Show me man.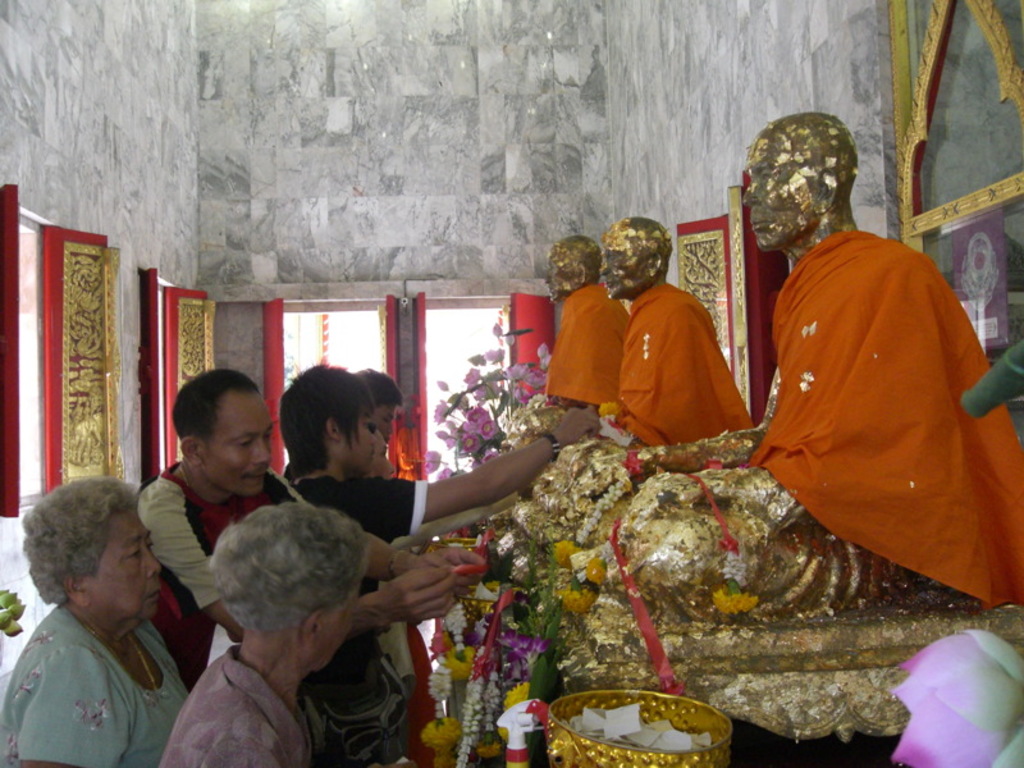
man is here: <bbox>288, 365, 602, 767</bbox>.
